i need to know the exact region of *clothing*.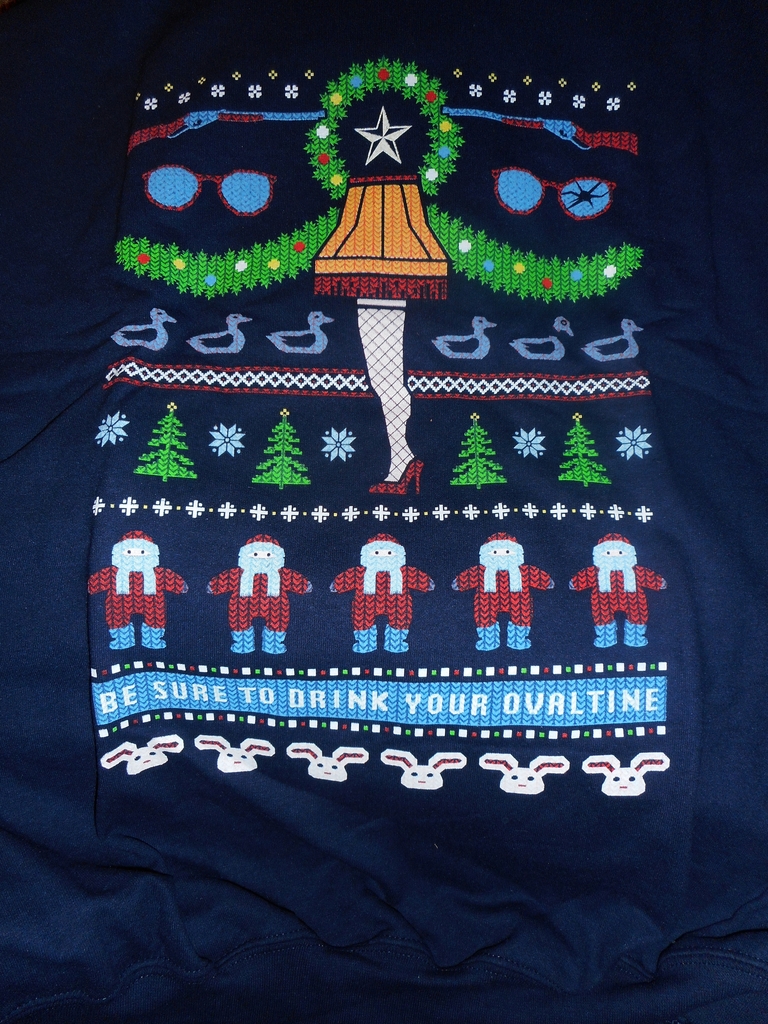
Region: (313,175,452,300).
